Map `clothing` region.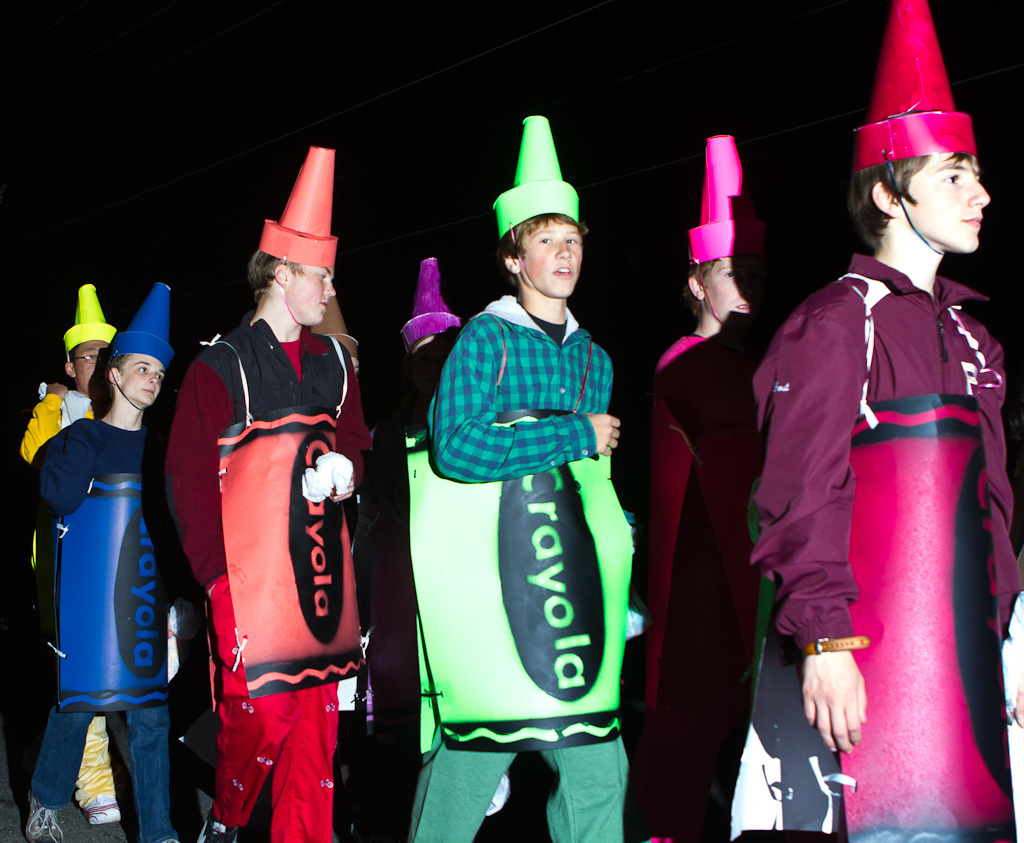
Mapped to <bbox>175, 313, 355, 769</bbox>.
